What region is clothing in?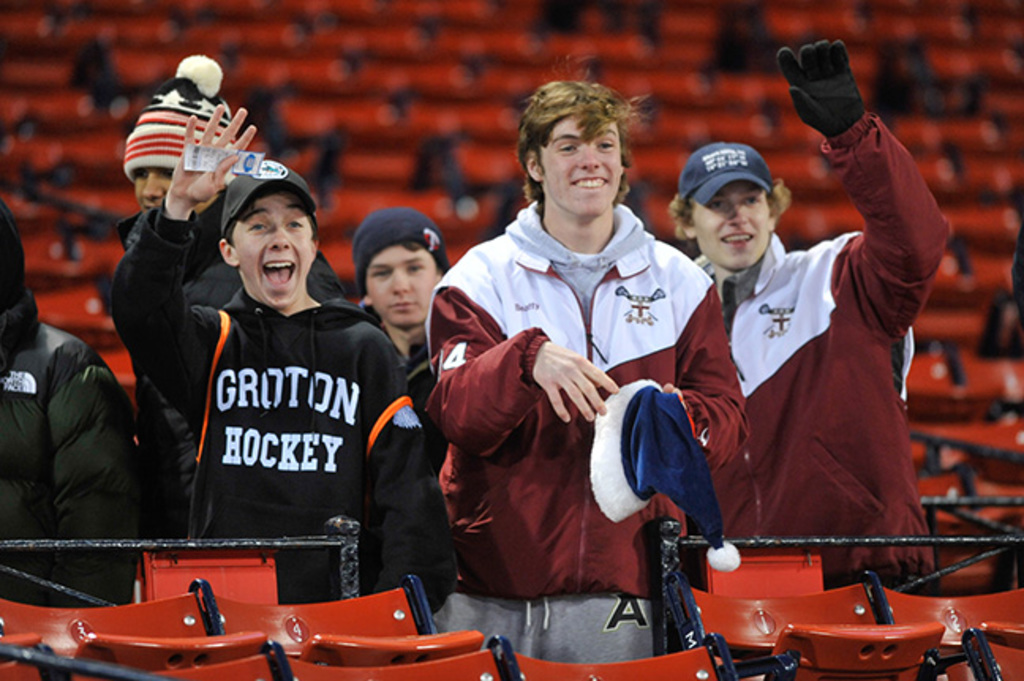
<region>0, 313, 150, 618</region>.
